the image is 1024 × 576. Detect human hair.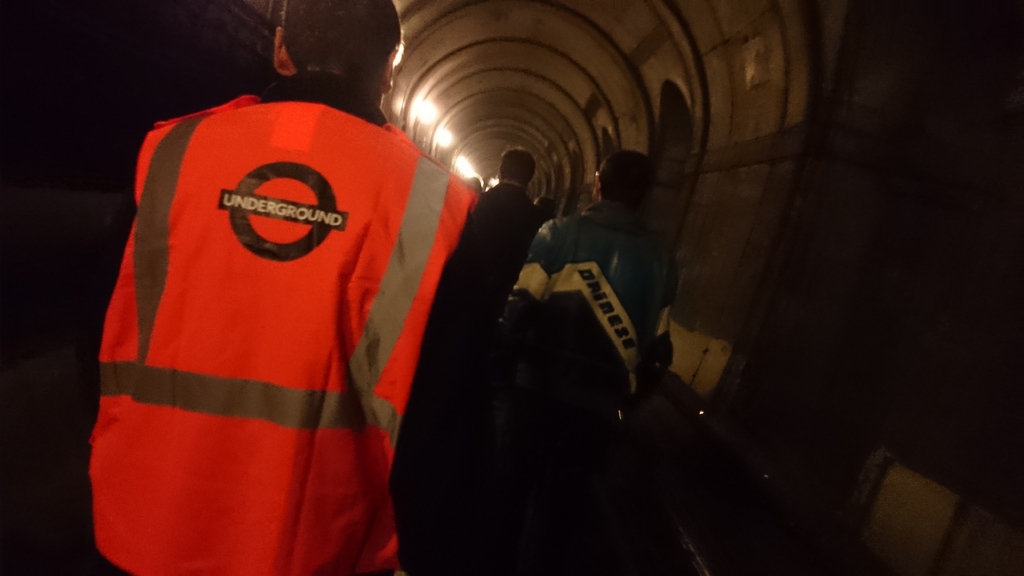
Detection: [left=600, top=148, right=653, bottom=205].
